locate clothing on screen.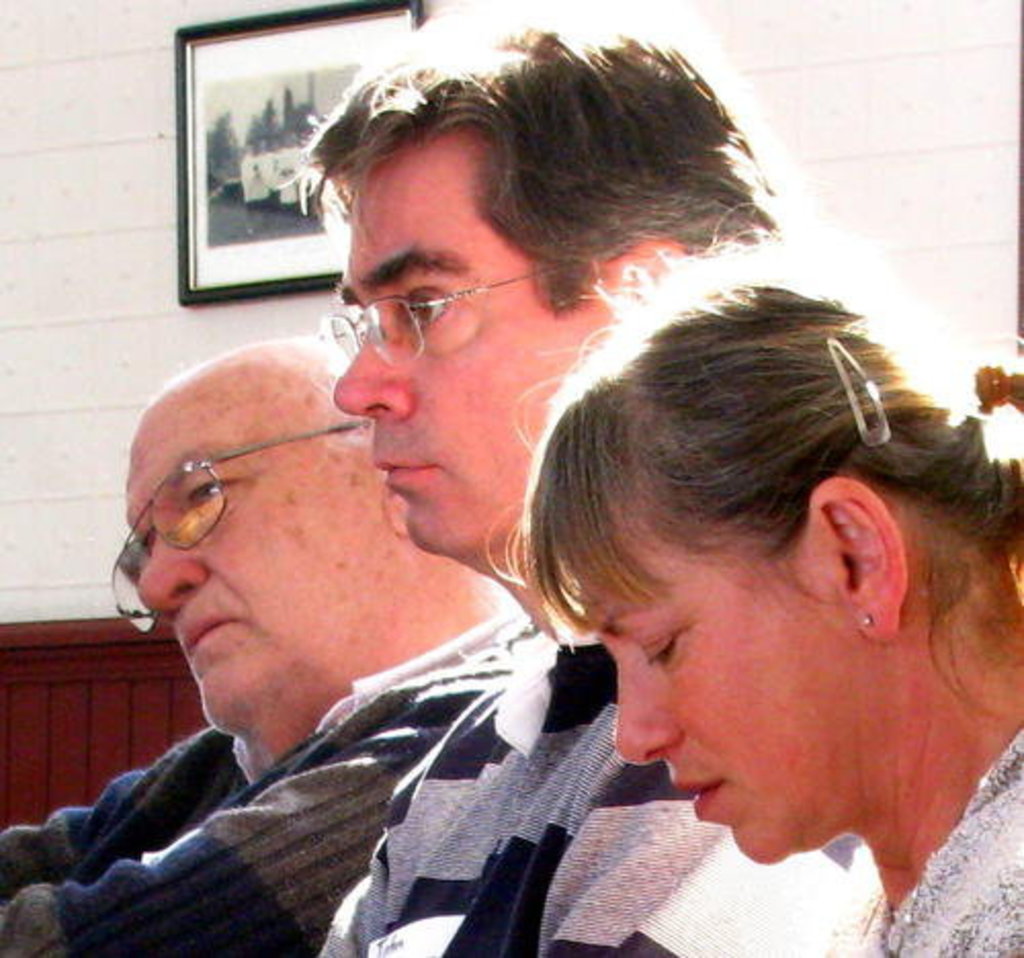
On screen at (16, 673, 481, 950).
